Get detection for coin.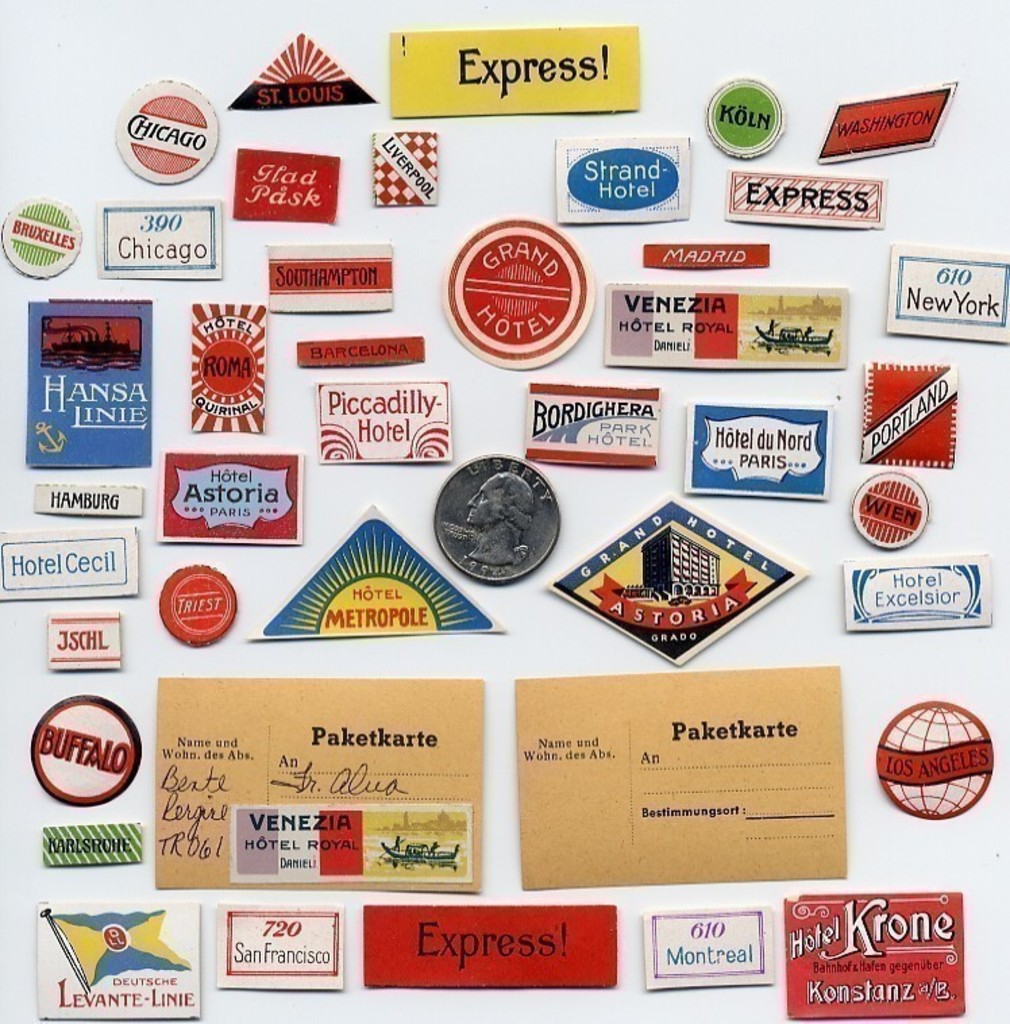
Detection: 428/451/562/588.
